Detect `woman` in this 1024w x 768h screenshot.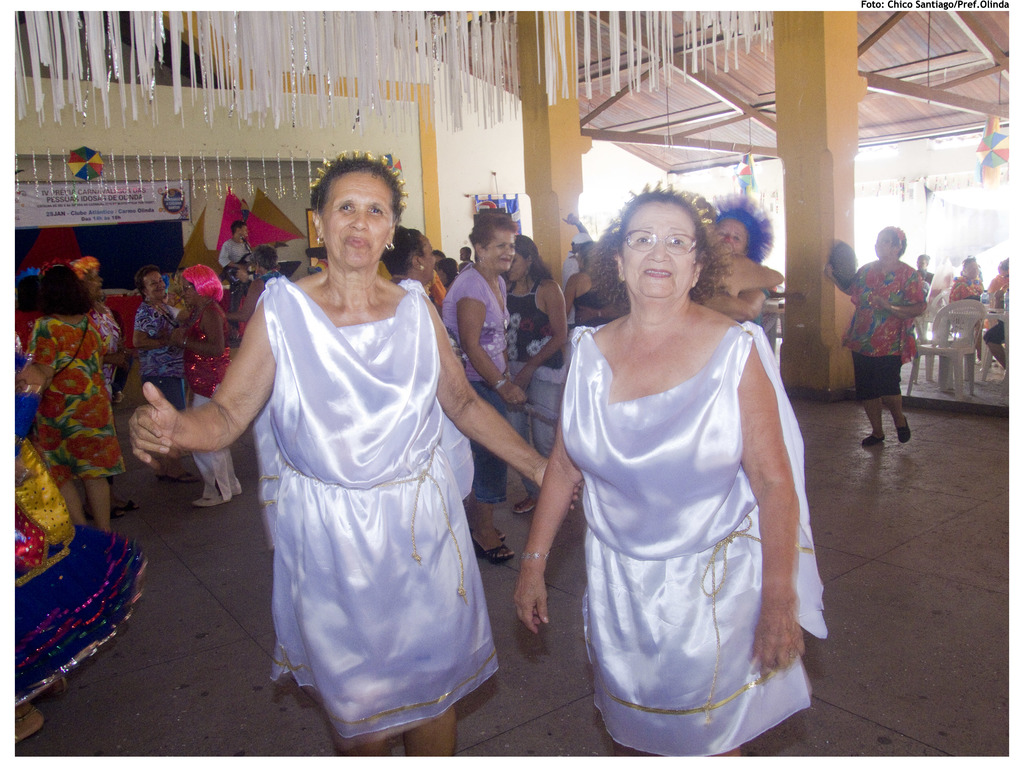
Detection: 126, 153, 586, 759.
